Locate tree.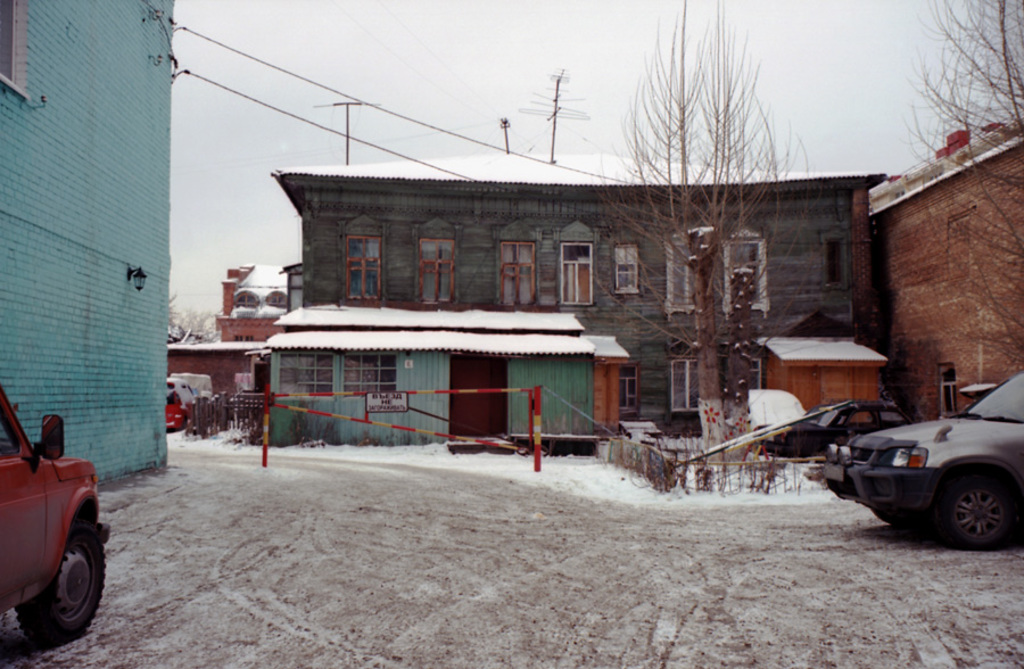
Bounding box: box(905, 0, 1023, 371).
